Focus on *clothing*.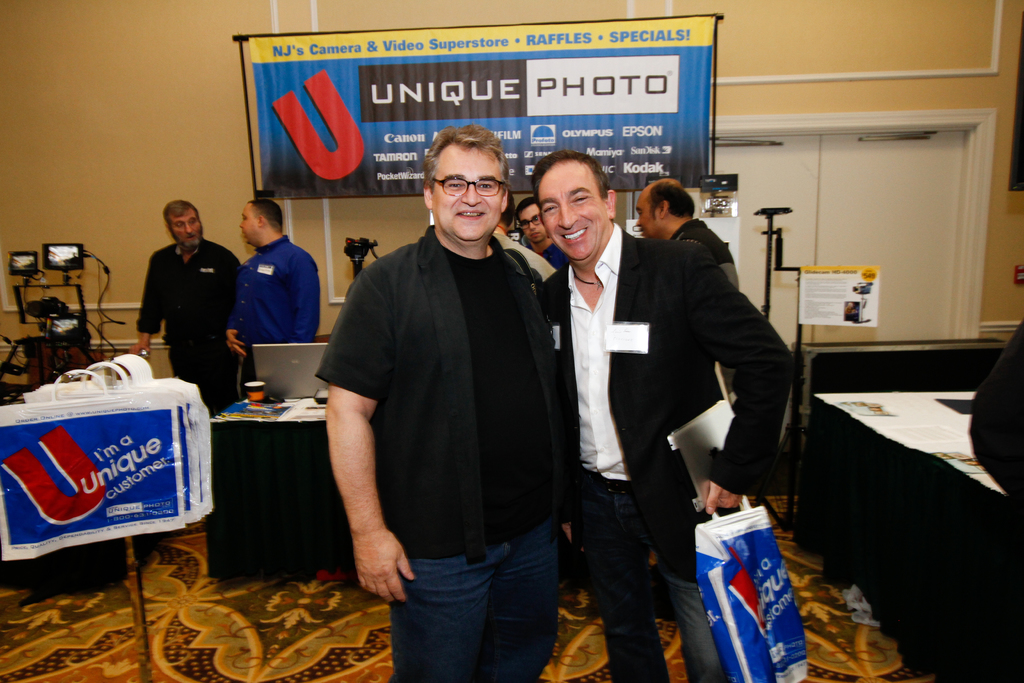
Focused at <bbox>984, 314, 1018, 506</bbox>.
